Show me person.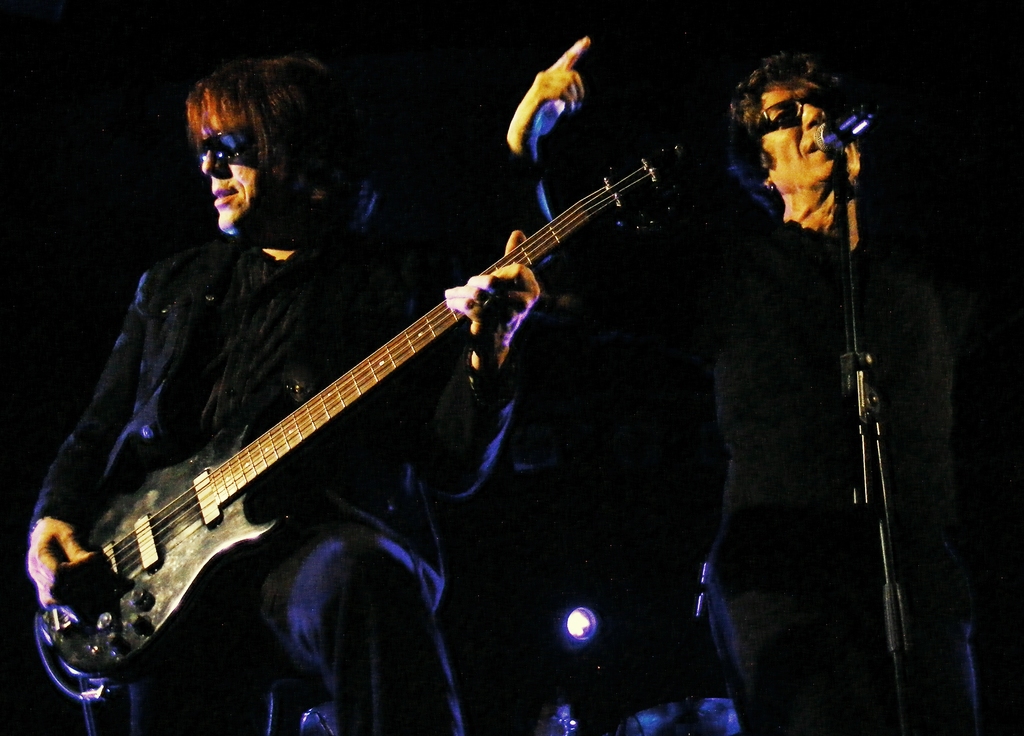
person is here: bbox(499, 48, 999, 734).
